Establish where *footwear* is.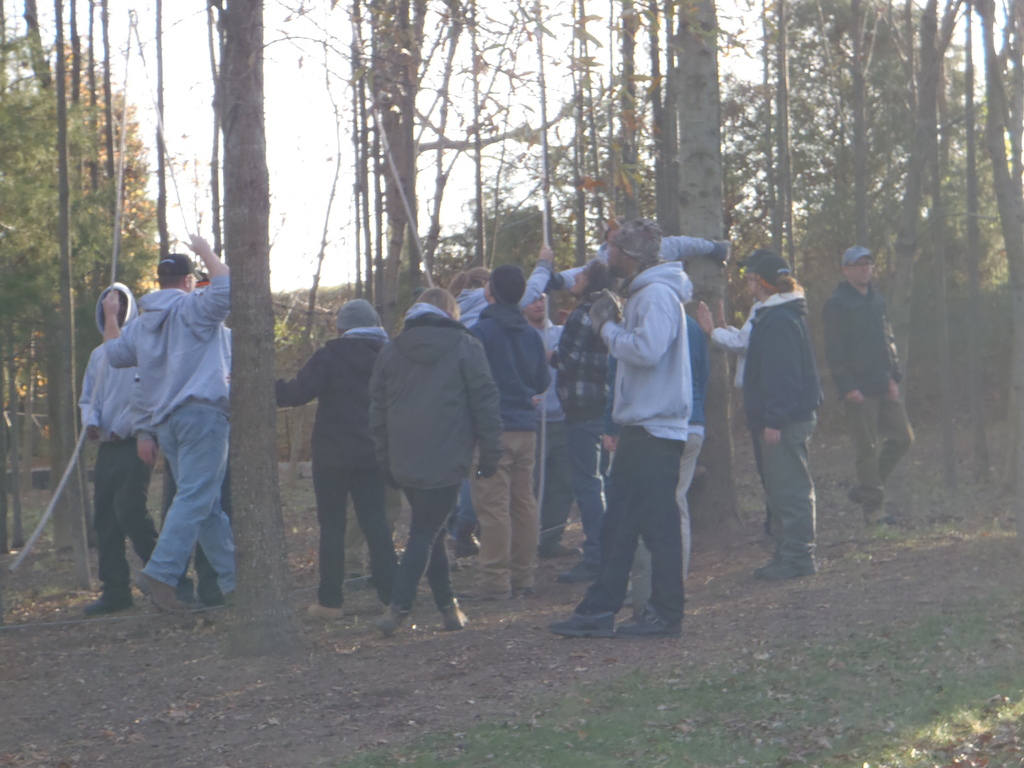
Established at [132,568,195,613].
